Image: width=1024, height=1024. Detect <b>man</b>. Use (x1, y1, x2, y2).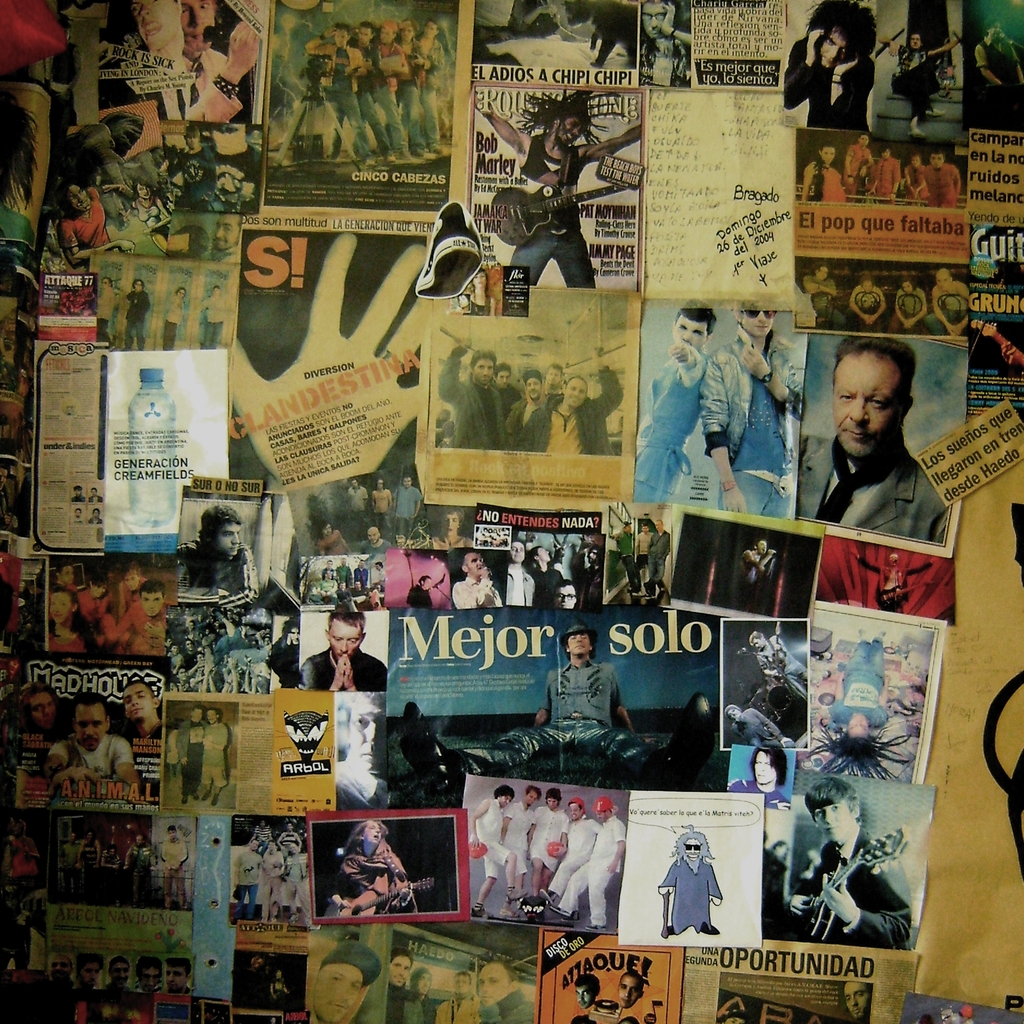
(781, 3, 876, 129).
